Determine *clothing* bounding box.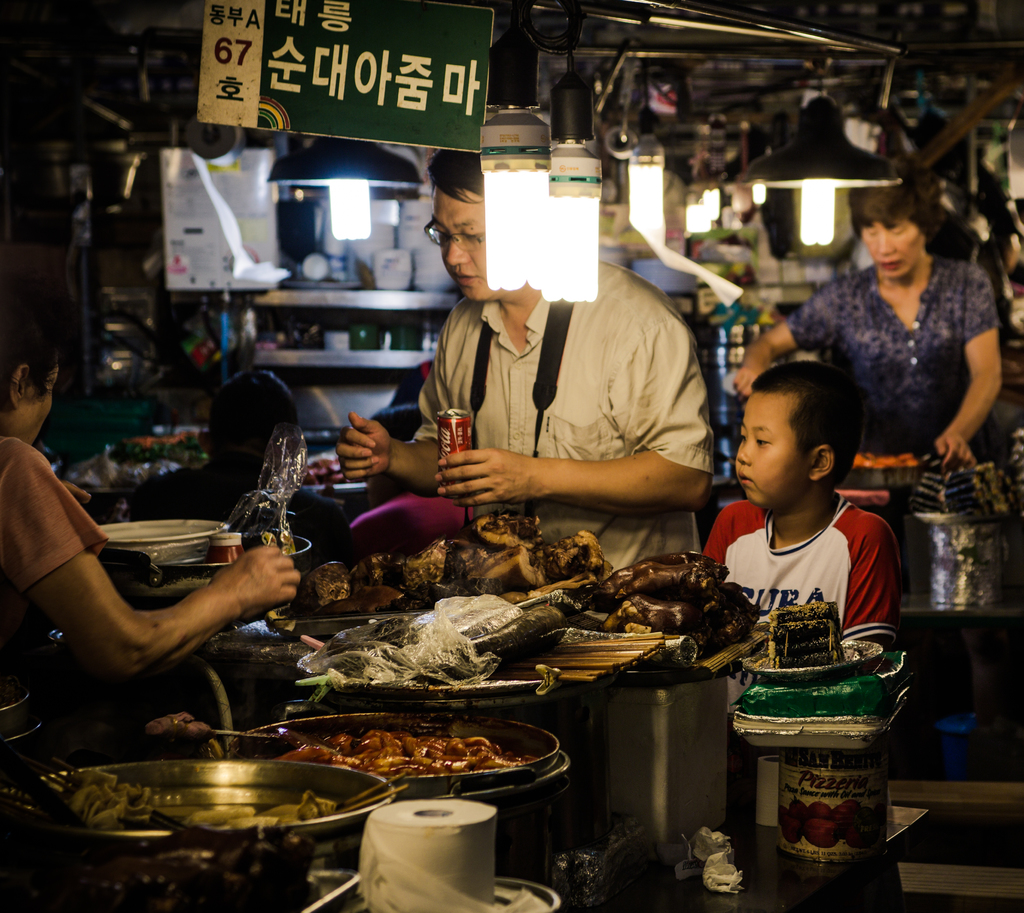
Determined: box=[406, 263, 709, 572].
